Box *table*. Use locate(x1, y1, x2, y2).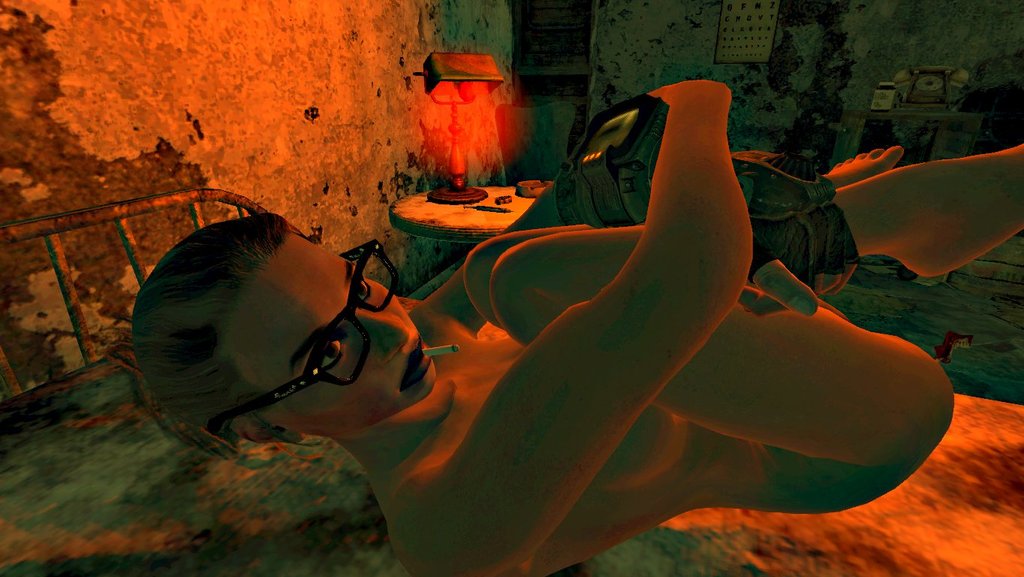
locate(360, 165, 579, 250).
